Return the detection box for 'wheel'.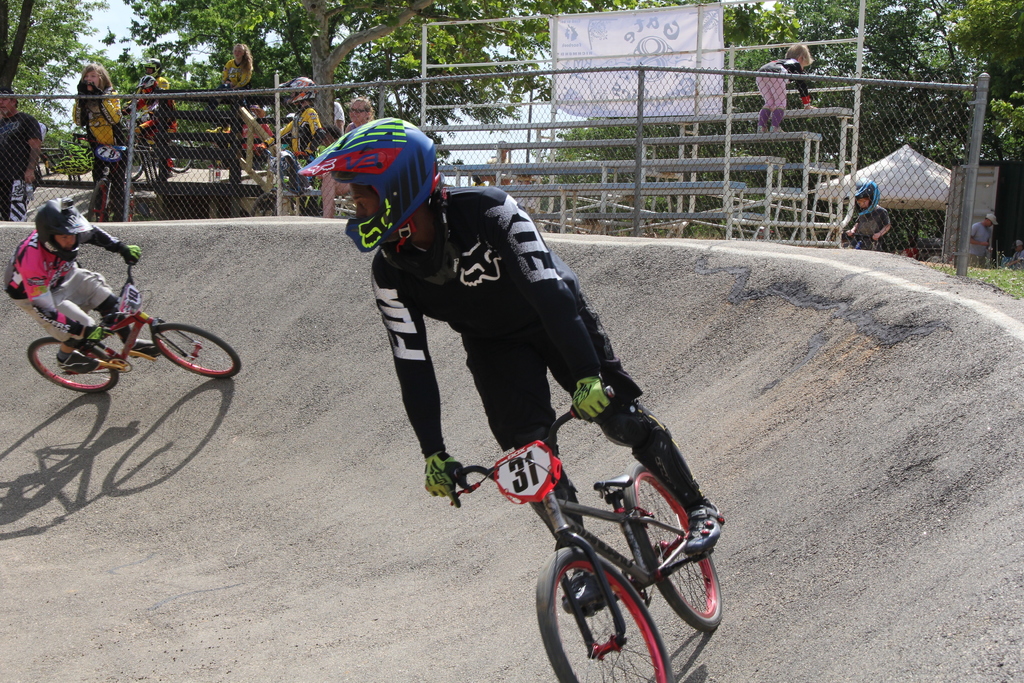
(88,183,105,220).
